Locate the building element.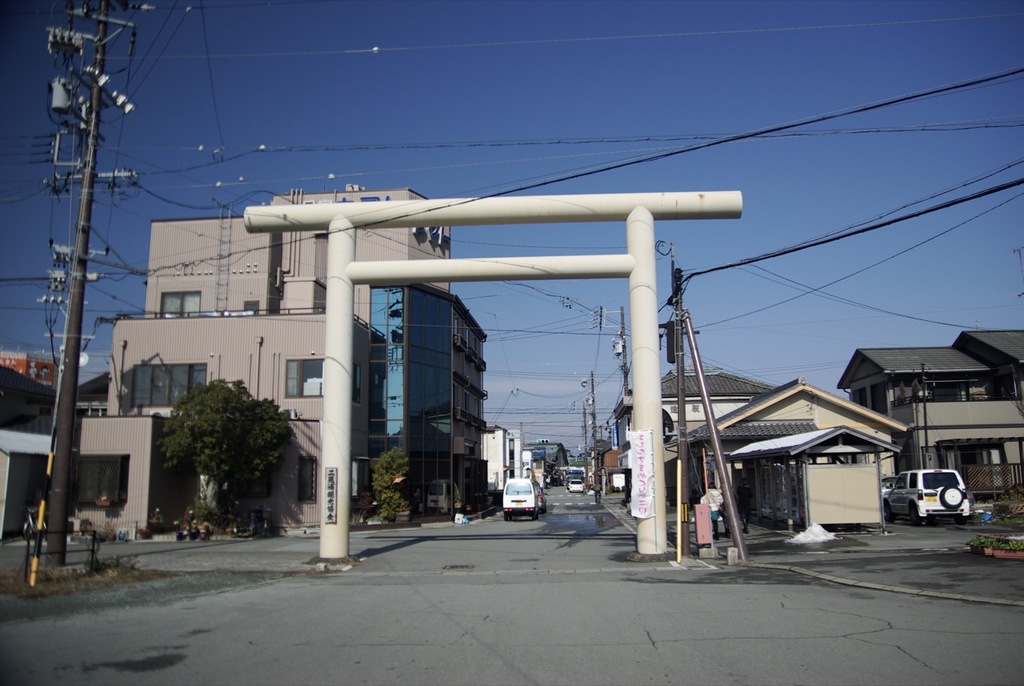
Element bbox: select_region(484, 425, 510, 494).
